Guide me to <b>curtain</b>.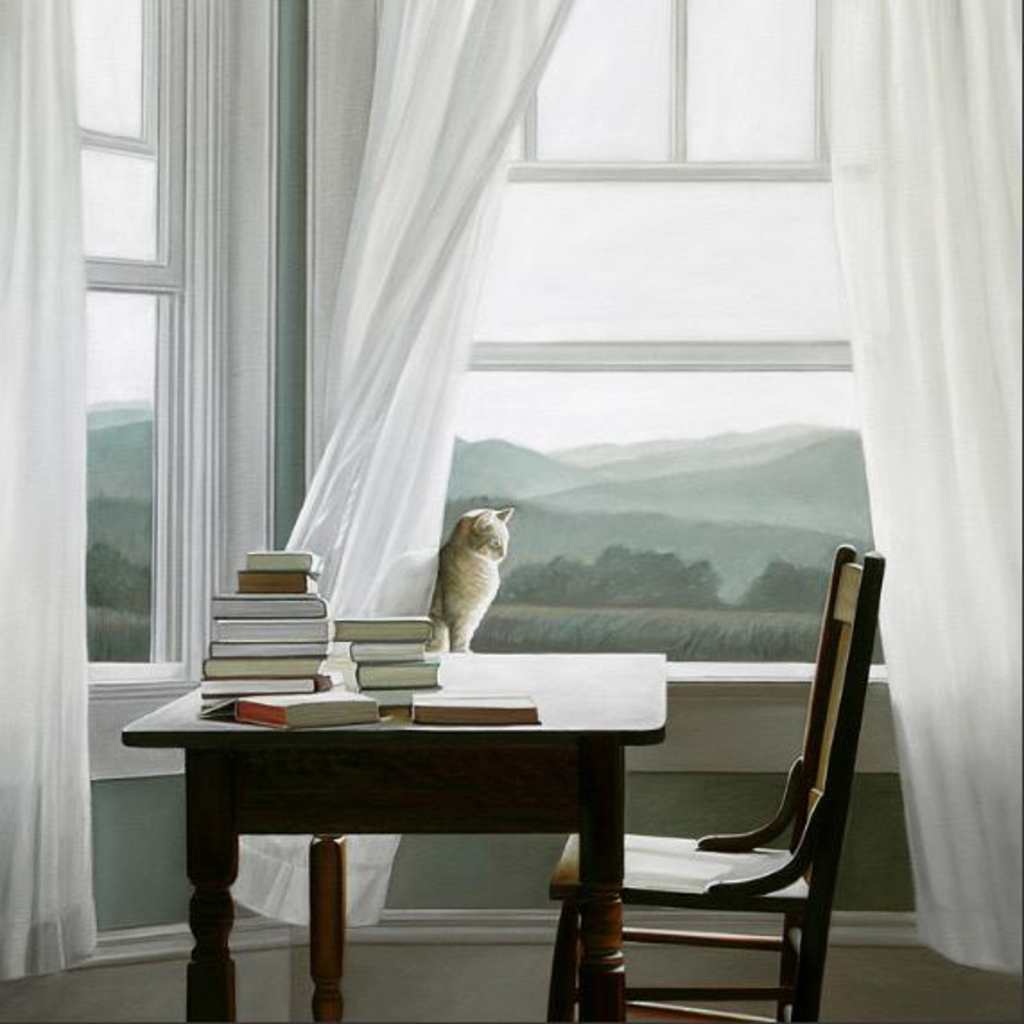
Guidance: region(231, 0, 574, 936).
